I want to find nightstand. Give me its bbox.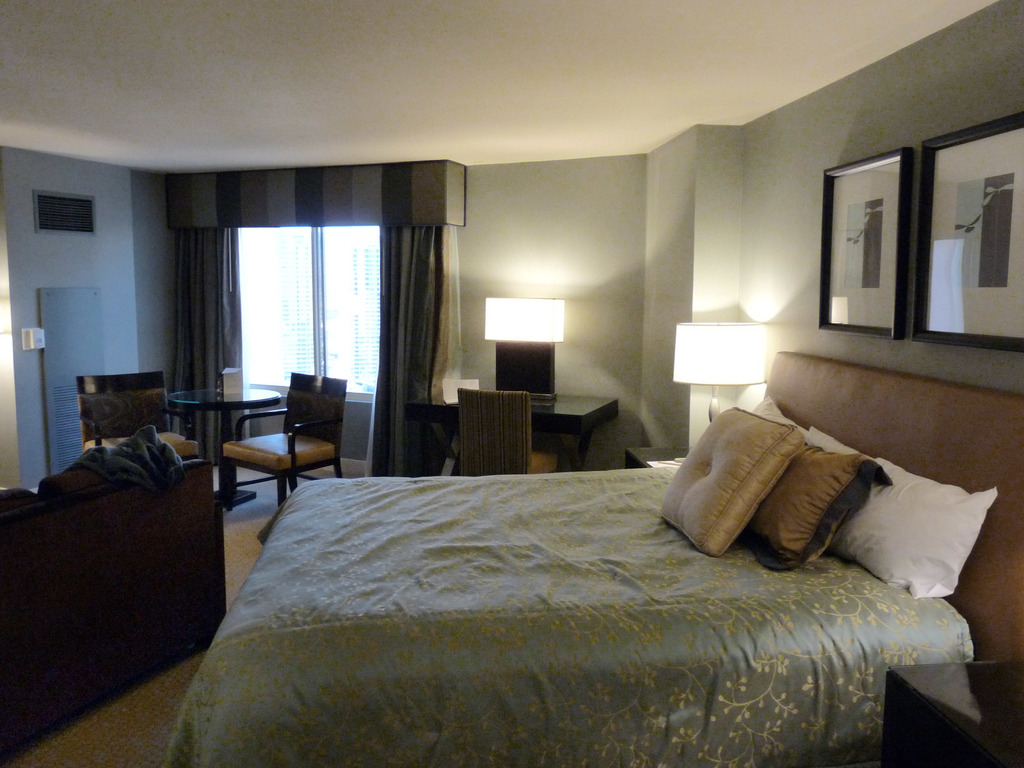
detection(628, 444, 686, 467).
